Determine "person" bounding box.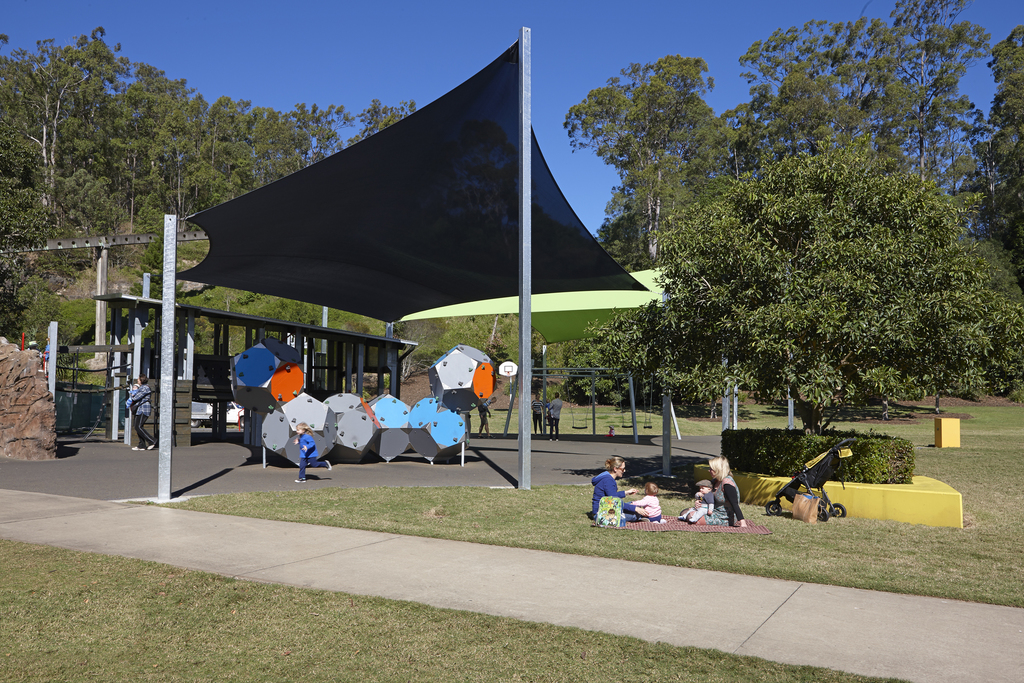
Determined: {"x1": 130, "y1": 375, "x2": 154, "y2": 452}.
